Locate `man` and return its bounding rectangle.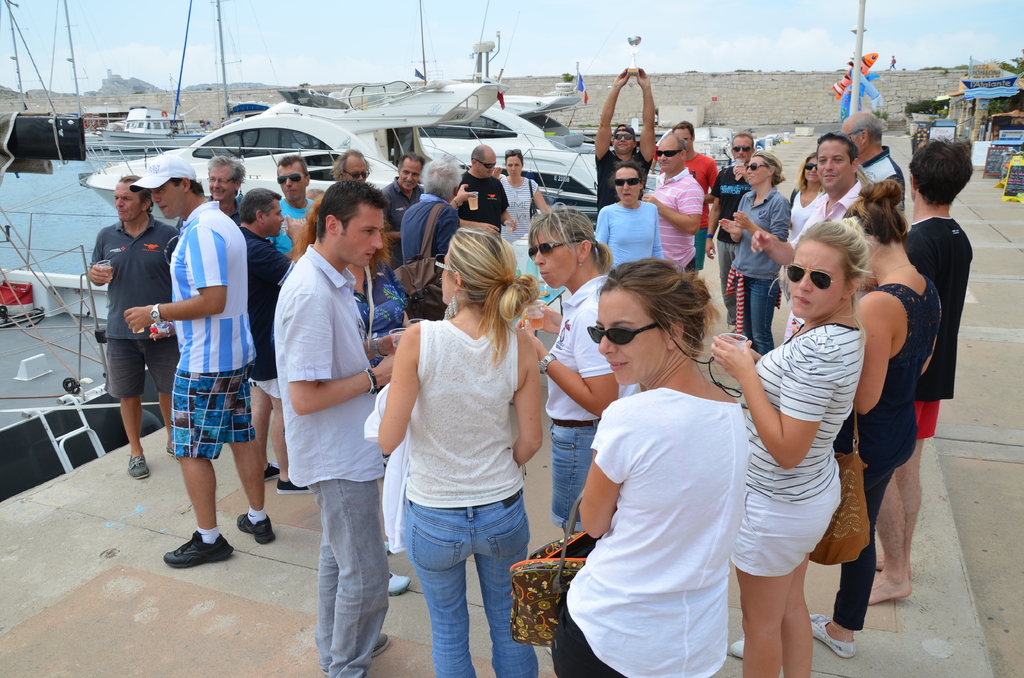
box=[86, 174, 178, 476].
